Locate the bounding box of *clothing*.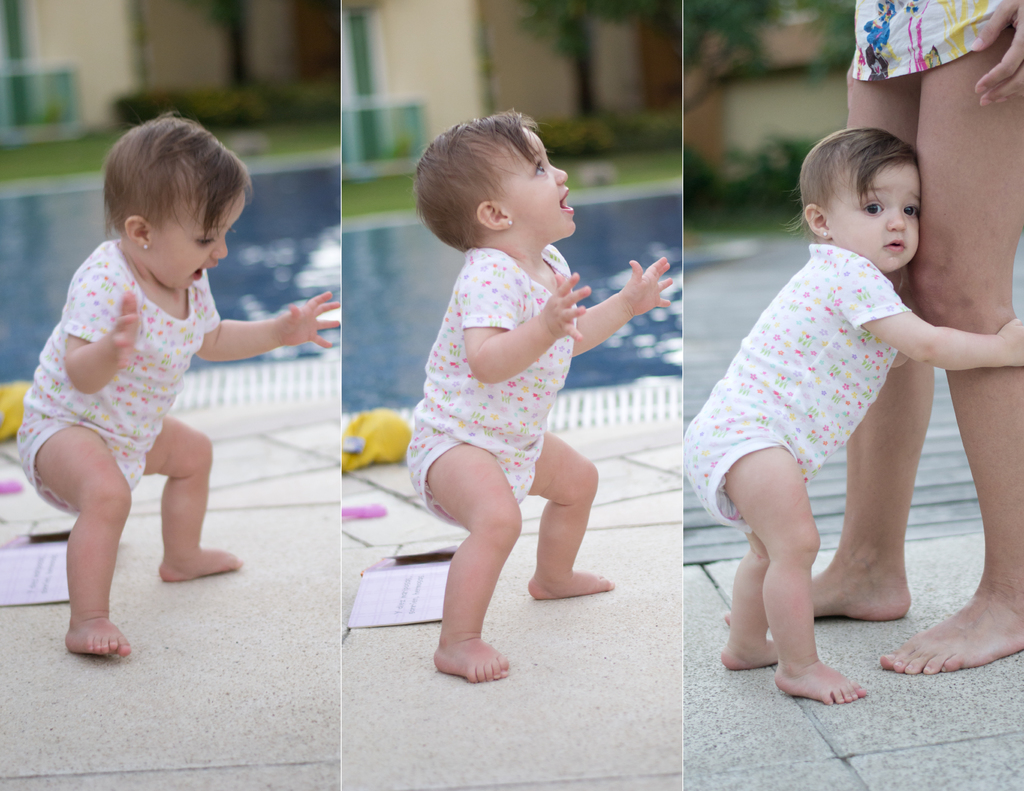
Bounding box: l=845, t=0, r=1023, b=81.
